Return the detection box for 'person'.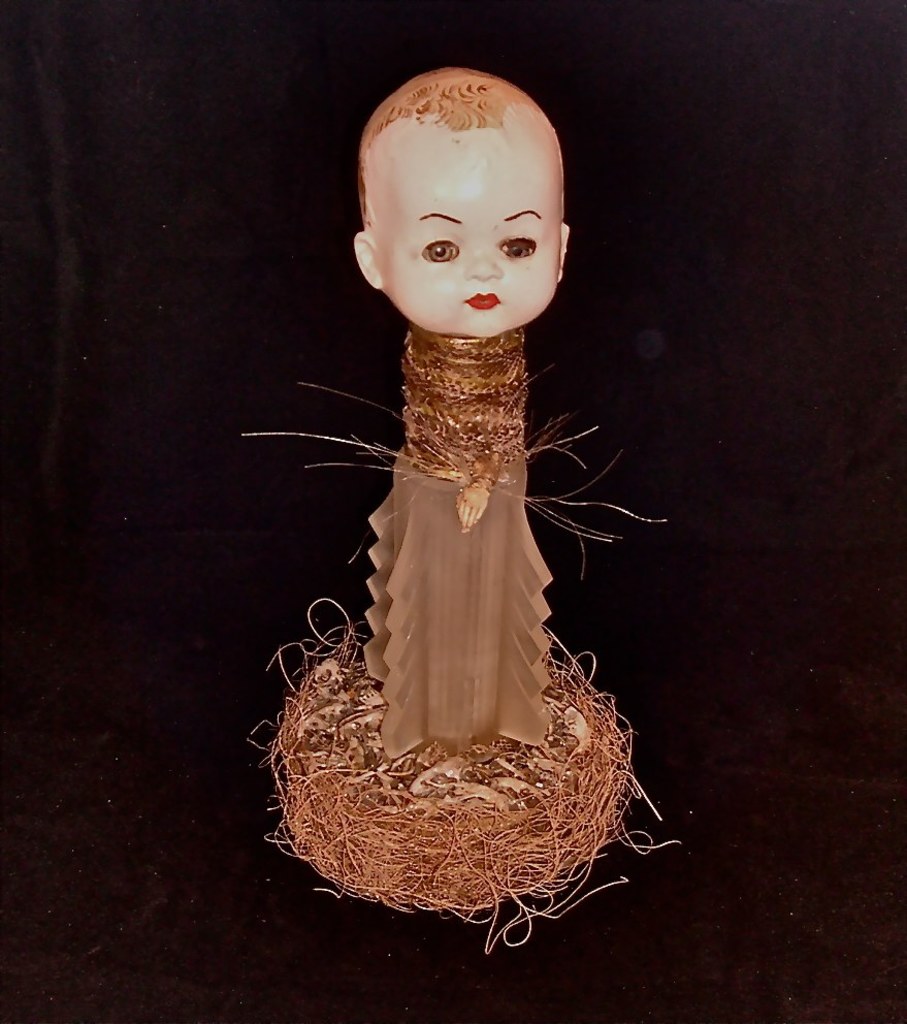
348:62:574:341.
